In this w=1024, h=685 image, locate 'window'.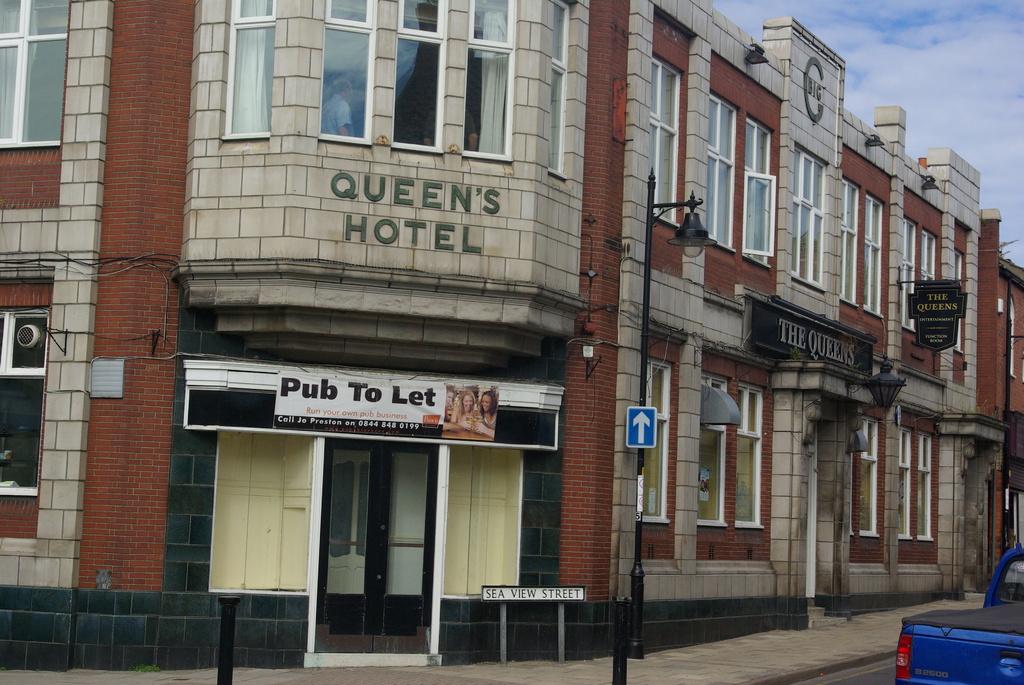
Bounding box: 462, 0, 516, 165.
